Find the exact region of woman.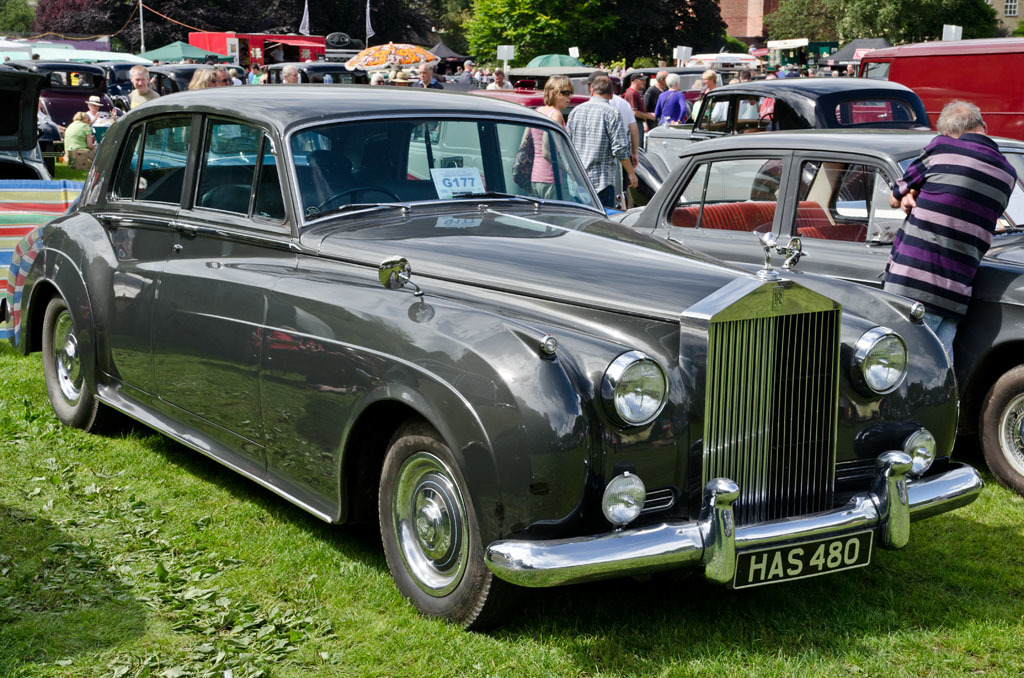
Exact region: [x1=522, y1=73, x2=569, y2=189].
